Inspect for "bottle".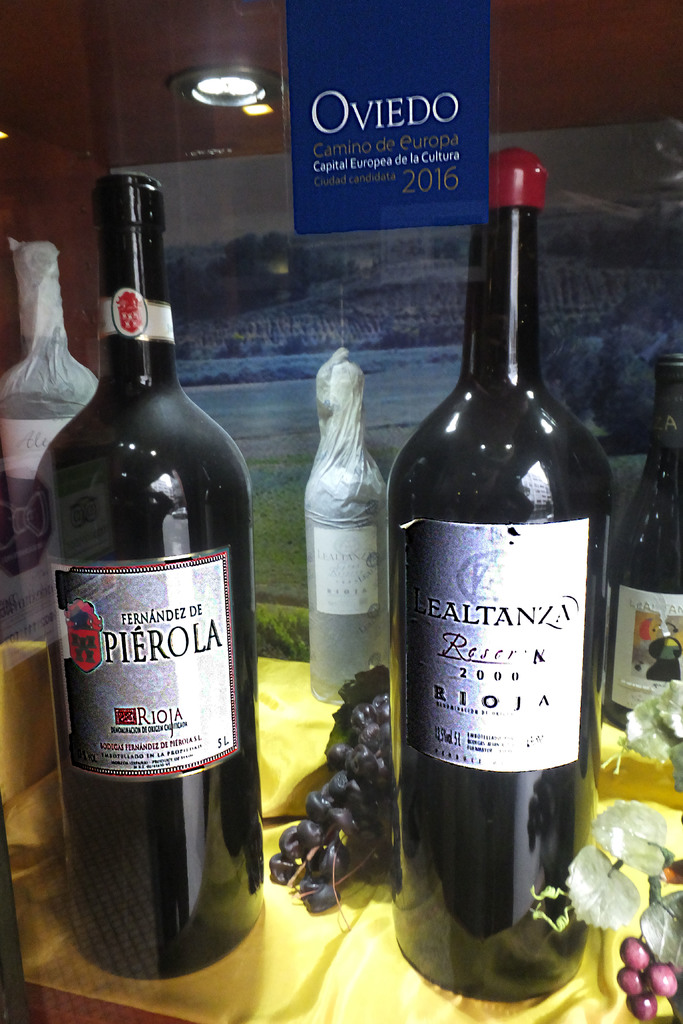
Inspection: [left=608, top=349, right=682, bottom=724].
